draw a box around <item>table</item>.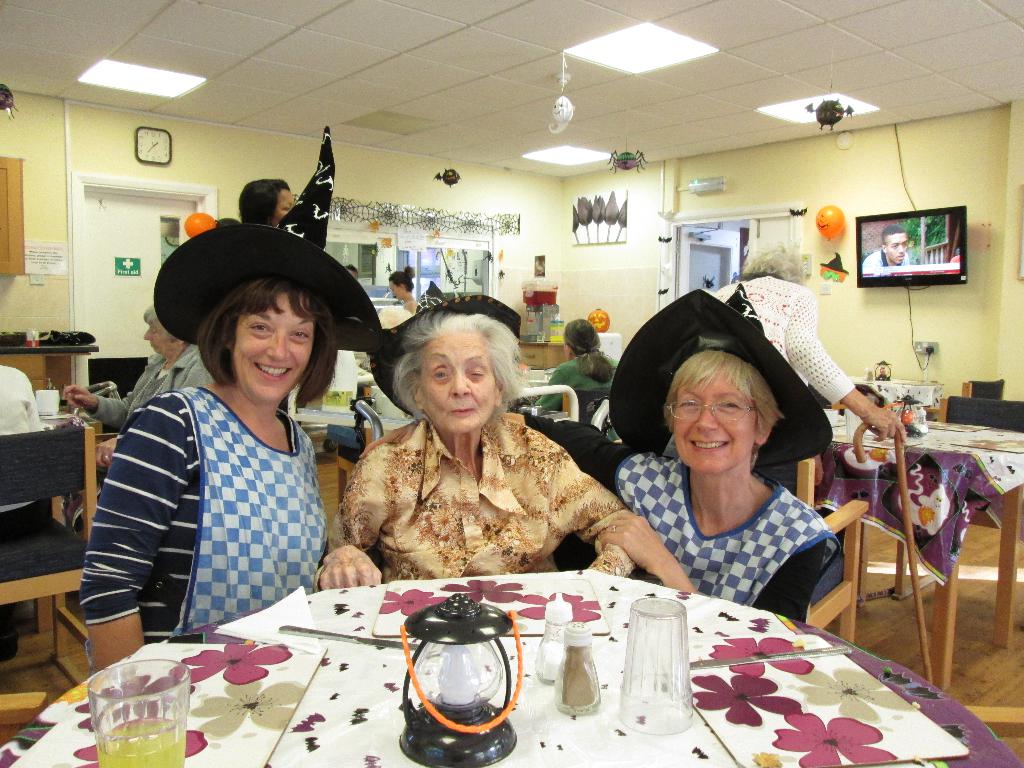
821 407 1023 591.
